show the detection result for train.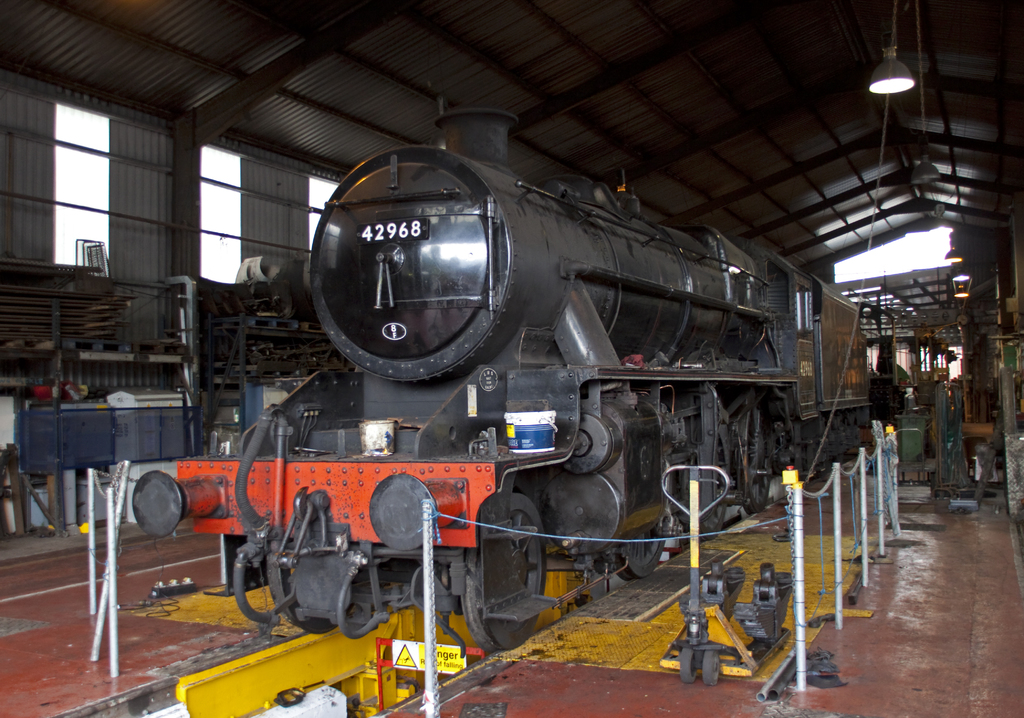
(left=132, top=112, right=870, bottom=649).
